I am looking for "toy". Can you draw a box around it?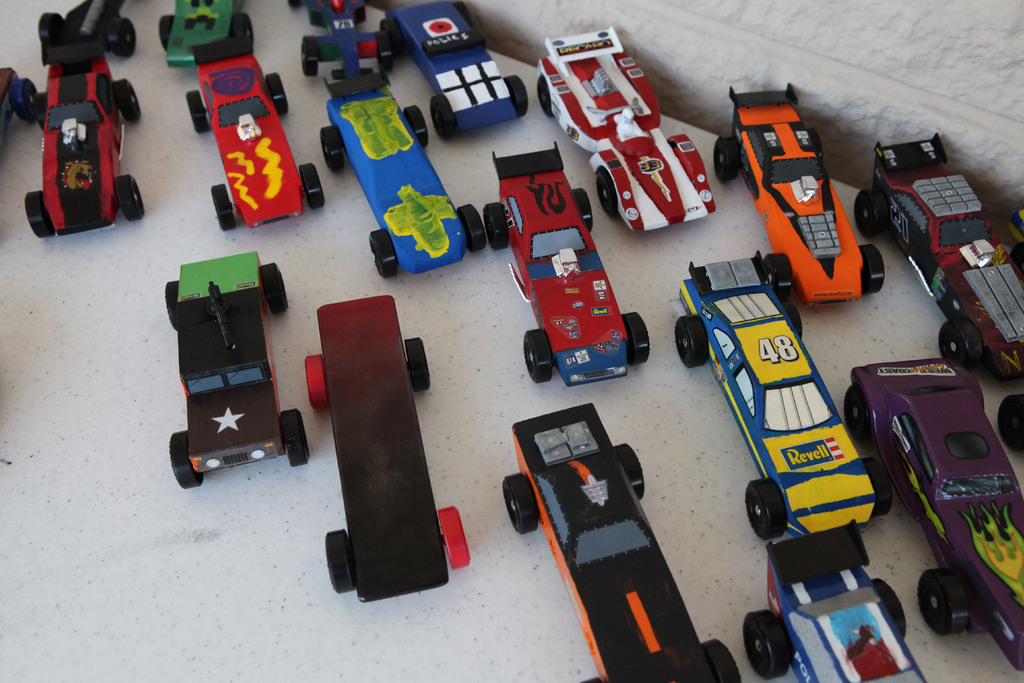
Sure, the bounding box is (left=534, top=26, right=724, bottom=247).
